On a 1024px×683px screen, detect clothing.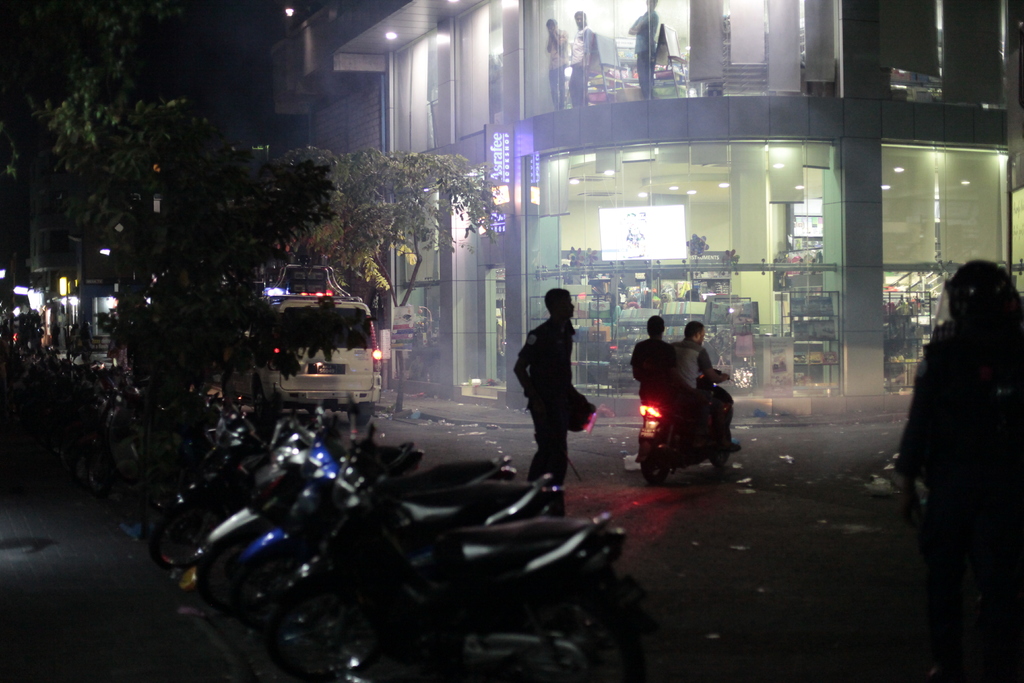
x1=632 y1=6 x2=660 y2=96.
